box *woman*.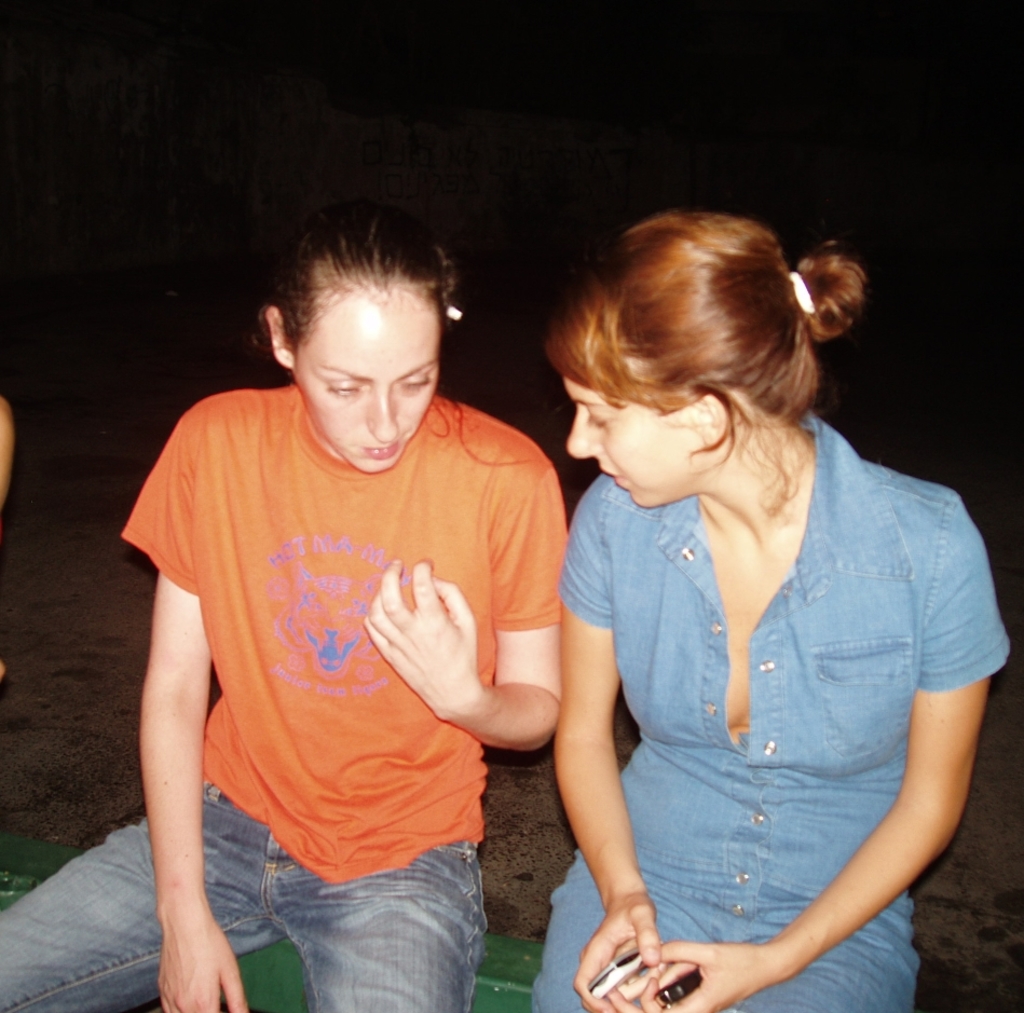
crop(108, 216, 639, 1002).
